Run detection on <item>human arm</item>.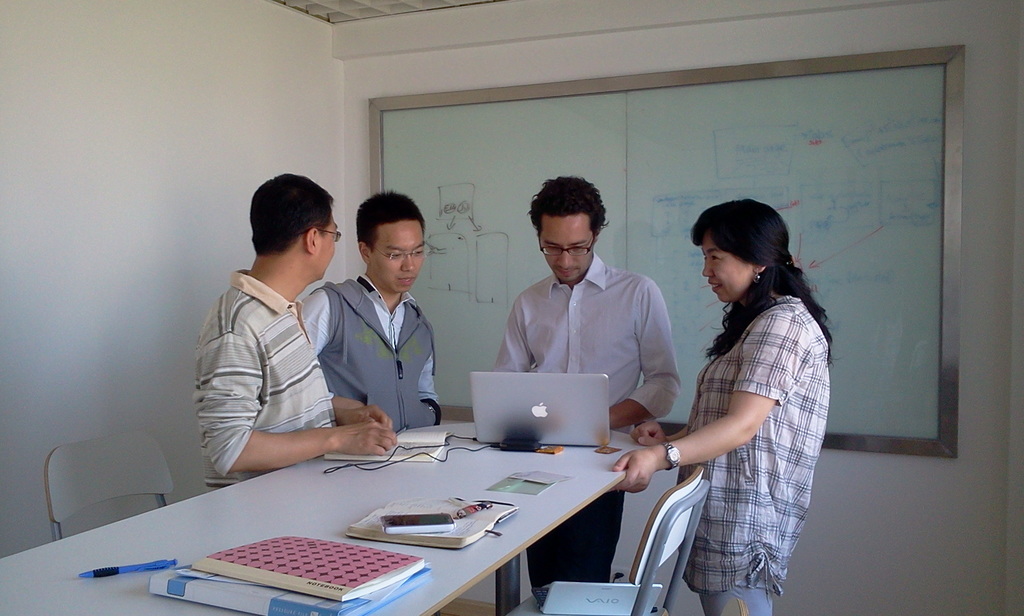
Result: bbox=[294, 288, 339, 352].
